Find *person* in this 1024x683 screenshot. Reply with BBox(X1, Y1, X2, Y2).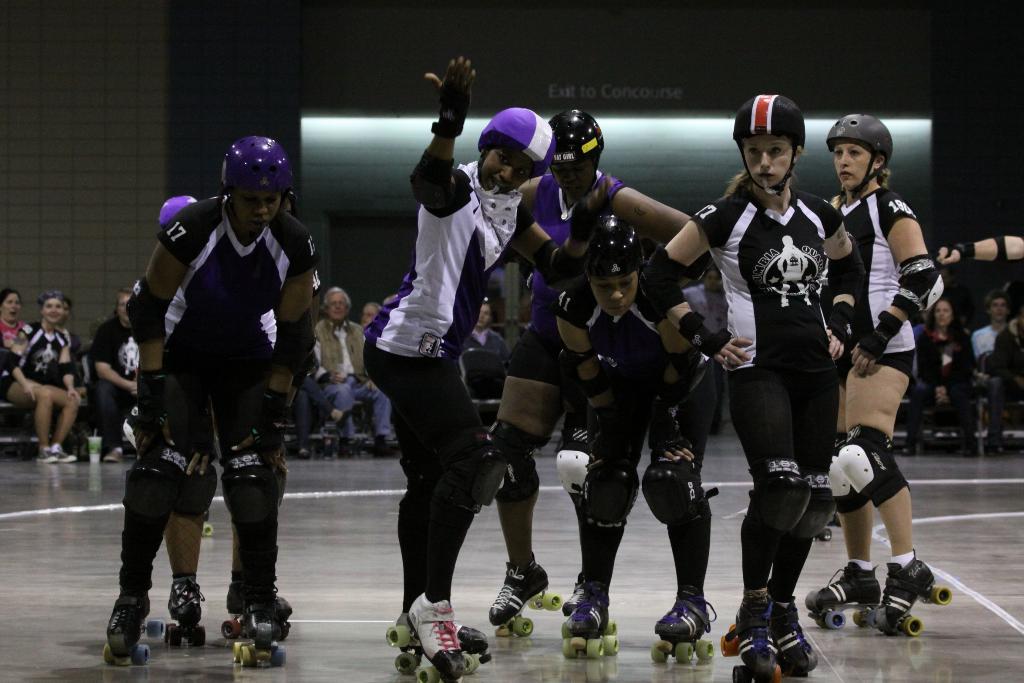
BBox(916, 295, 972, 454).
